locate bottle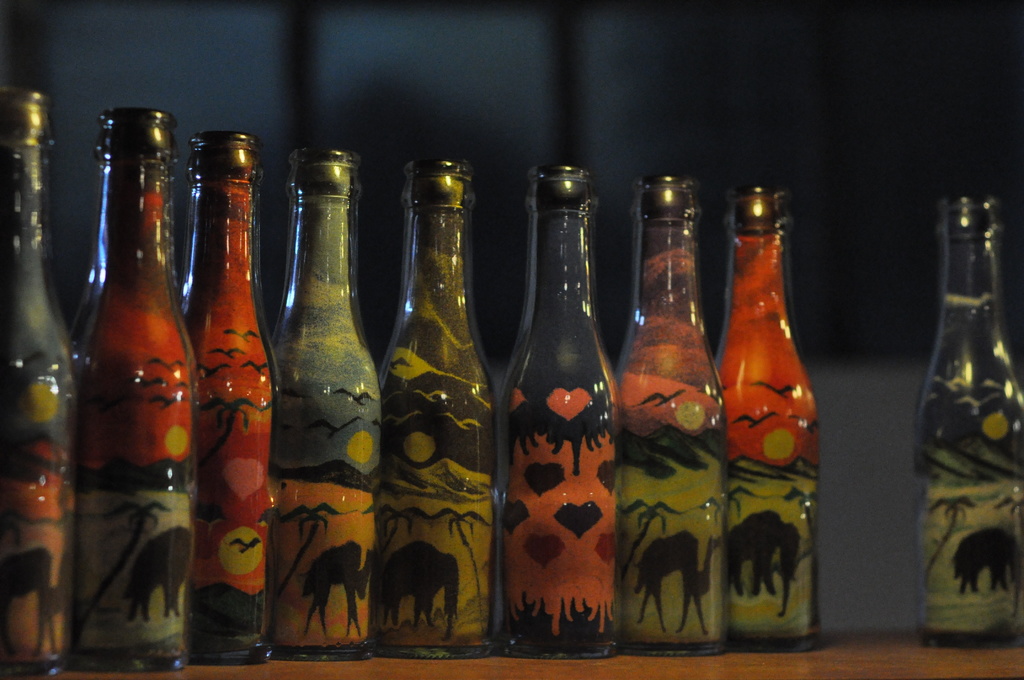
(60,104,204,675)
